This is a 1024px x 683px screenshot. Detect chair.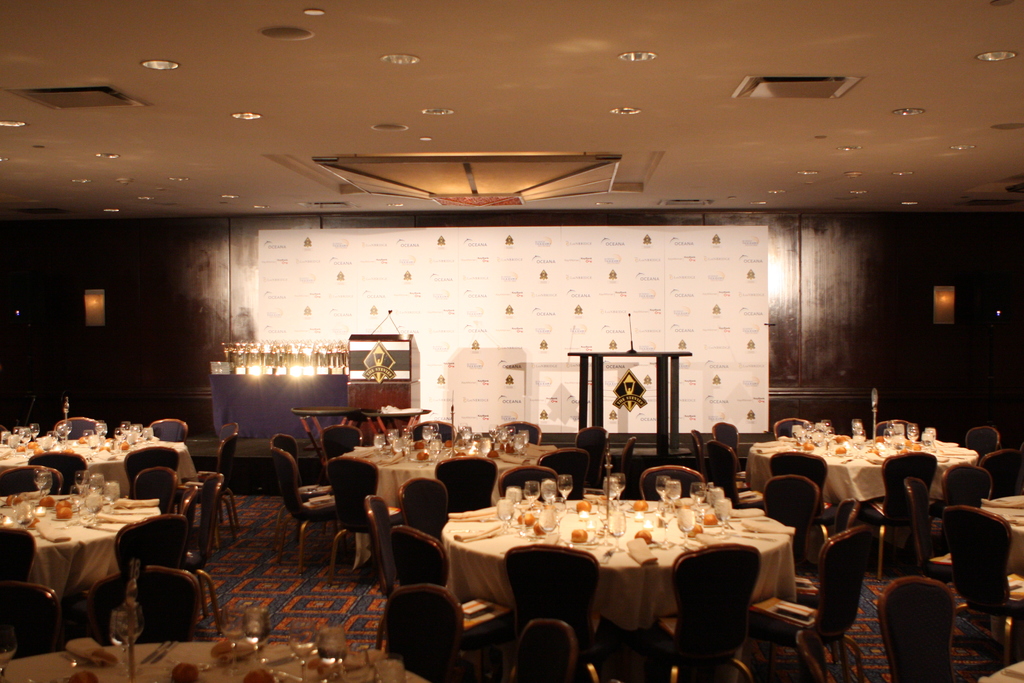
x1=364 y1=495 x2=396 y2=598.
